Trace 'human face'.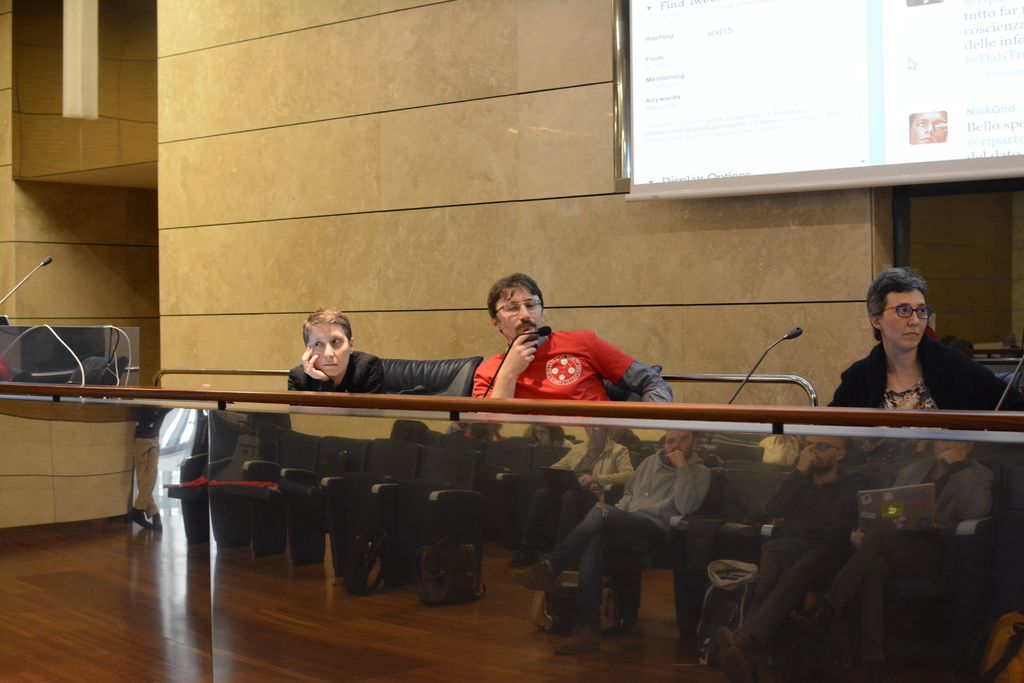
Traced to [305,325,349,378].
